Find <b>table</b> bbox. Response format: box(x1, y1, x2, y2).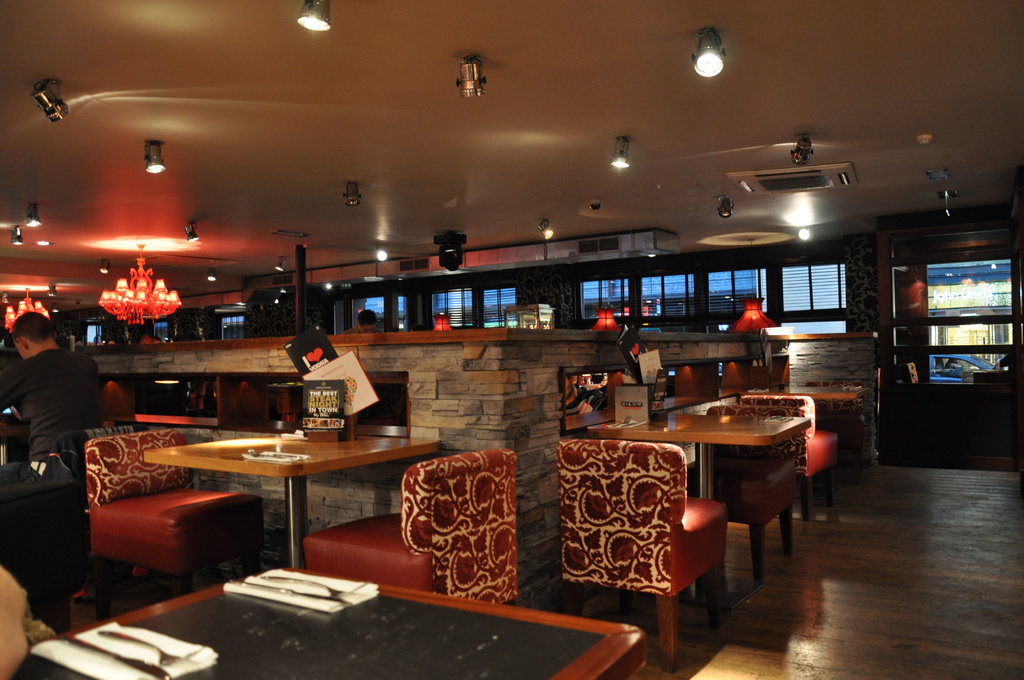
box(149, 436, 443, 569).
